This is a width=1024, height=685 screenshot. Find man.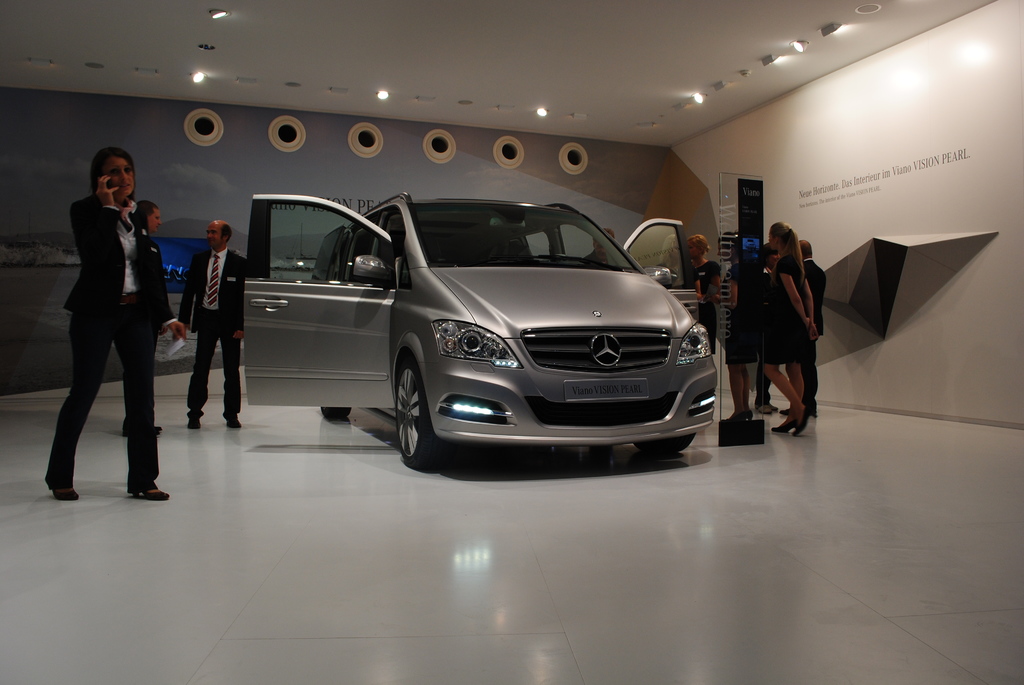
Bounding box: (122, 198, 173, 438).
